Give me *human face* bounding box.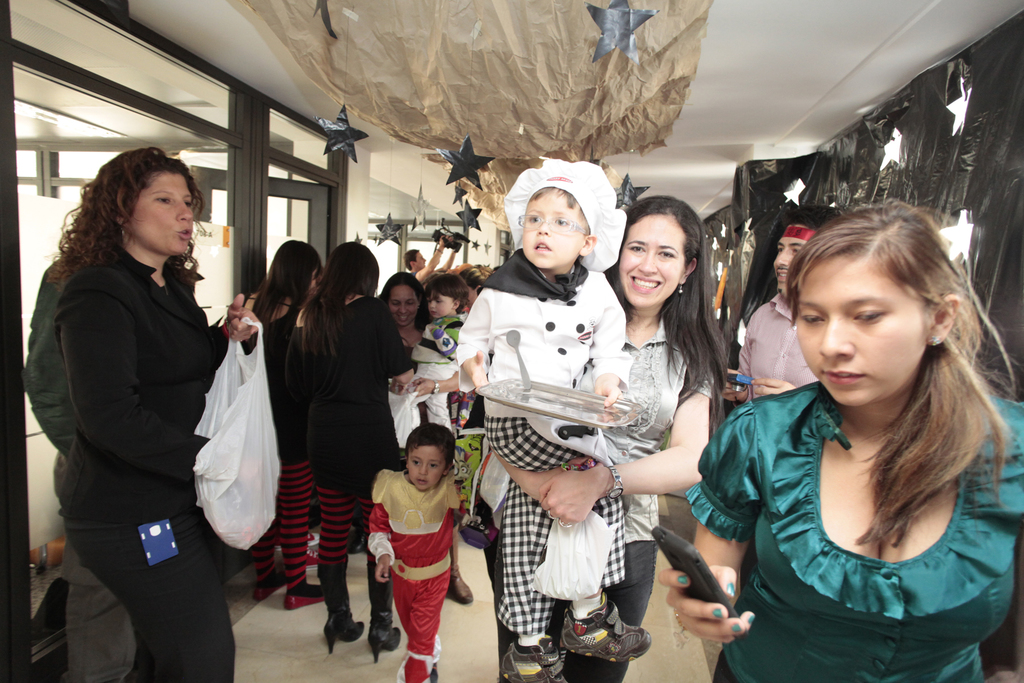
left=426, top=288, right=455, bottom=315.
